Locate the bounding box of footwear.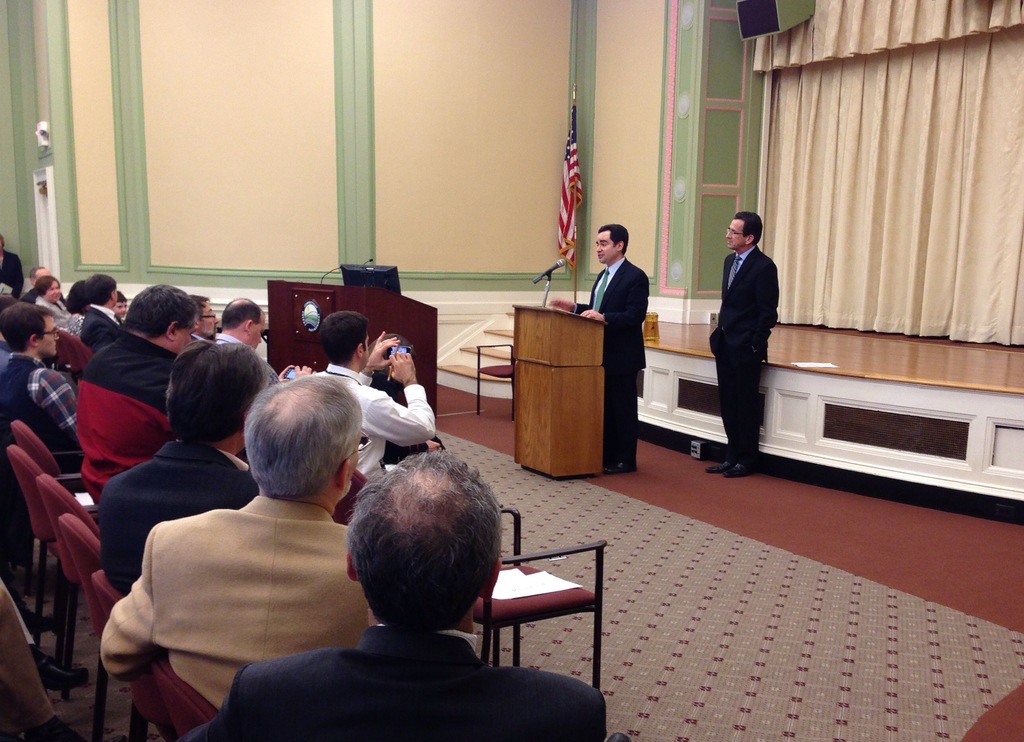
Bounding box: region(29, 602, 55, 629).
